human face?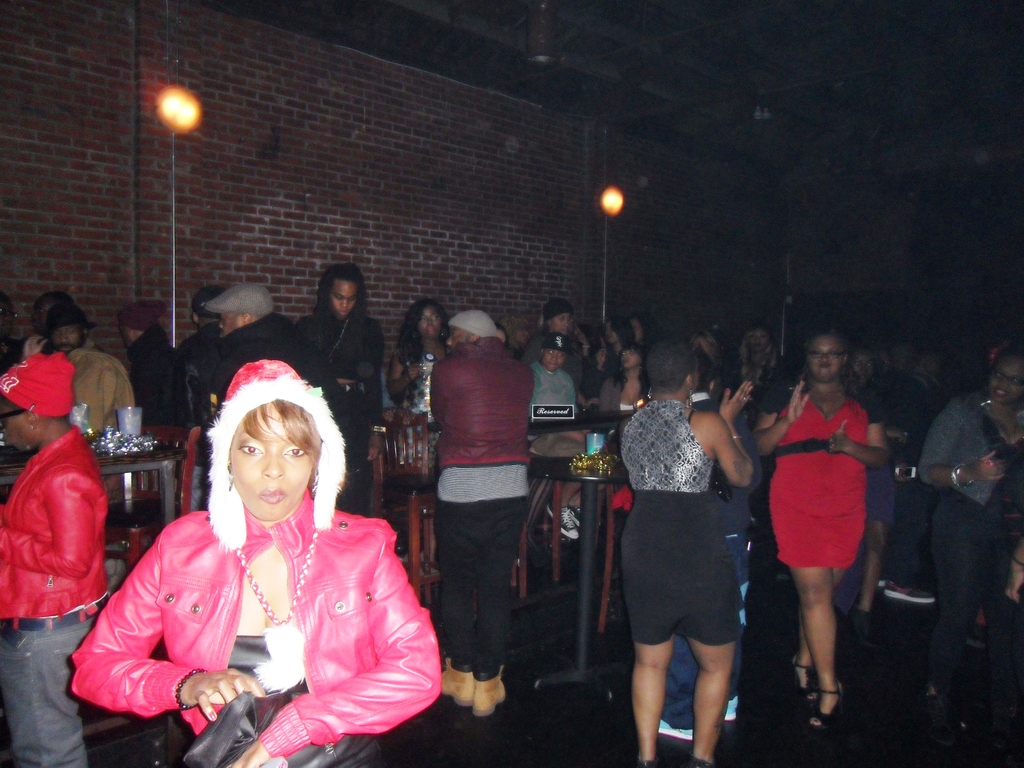
detection(232, 408, 321, 522)
